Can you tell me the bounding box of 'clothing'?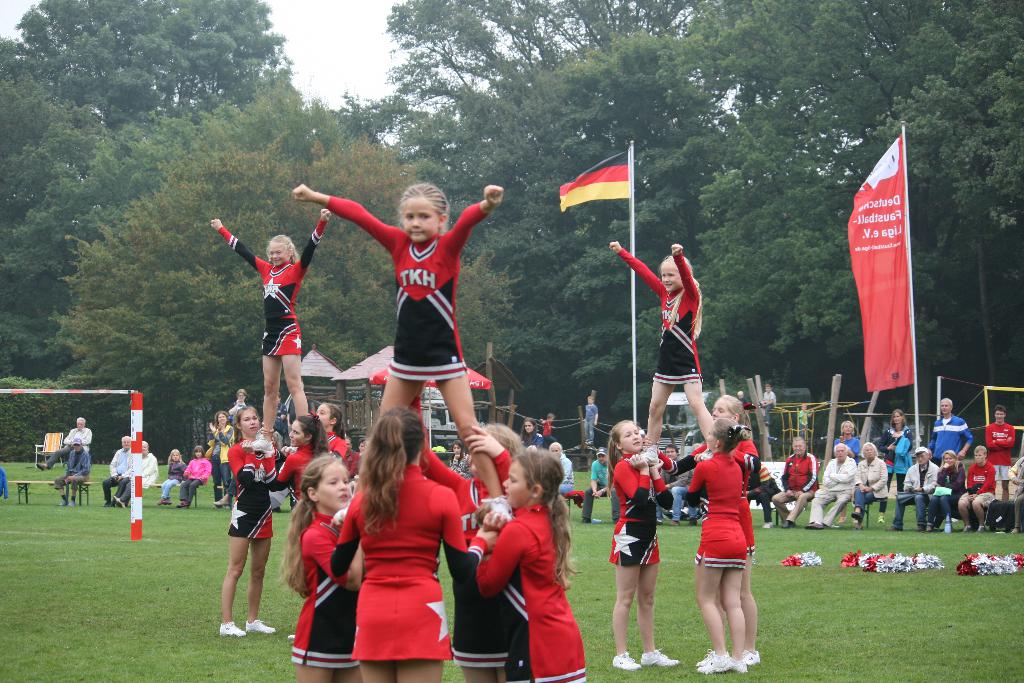
rect(579, 458, 621, 518).
